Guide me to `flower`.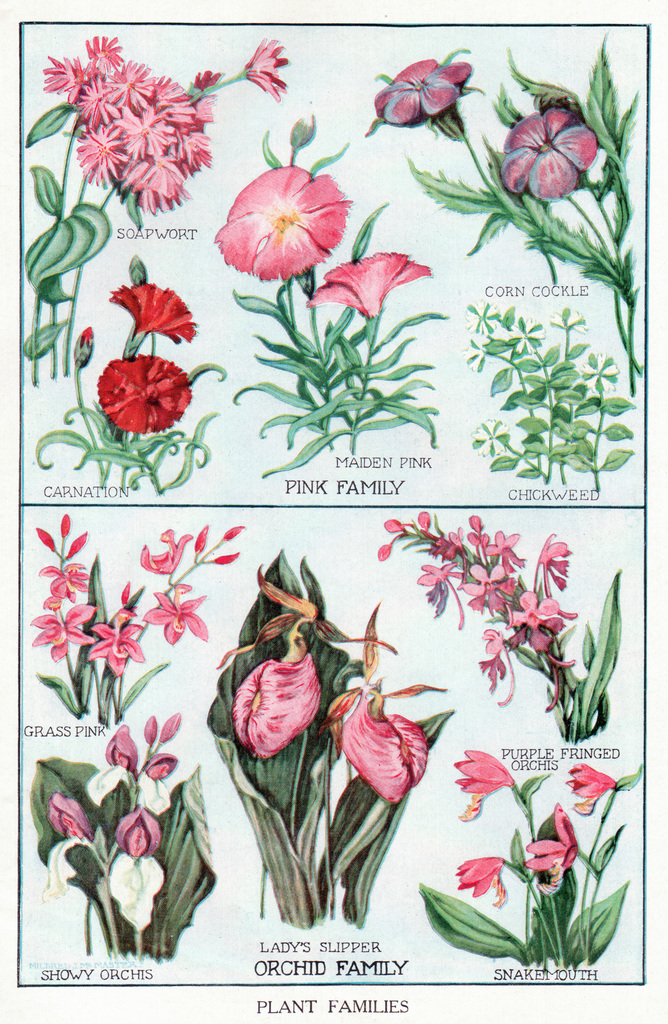
Guidance: detection(524, 805, 575, 875).
